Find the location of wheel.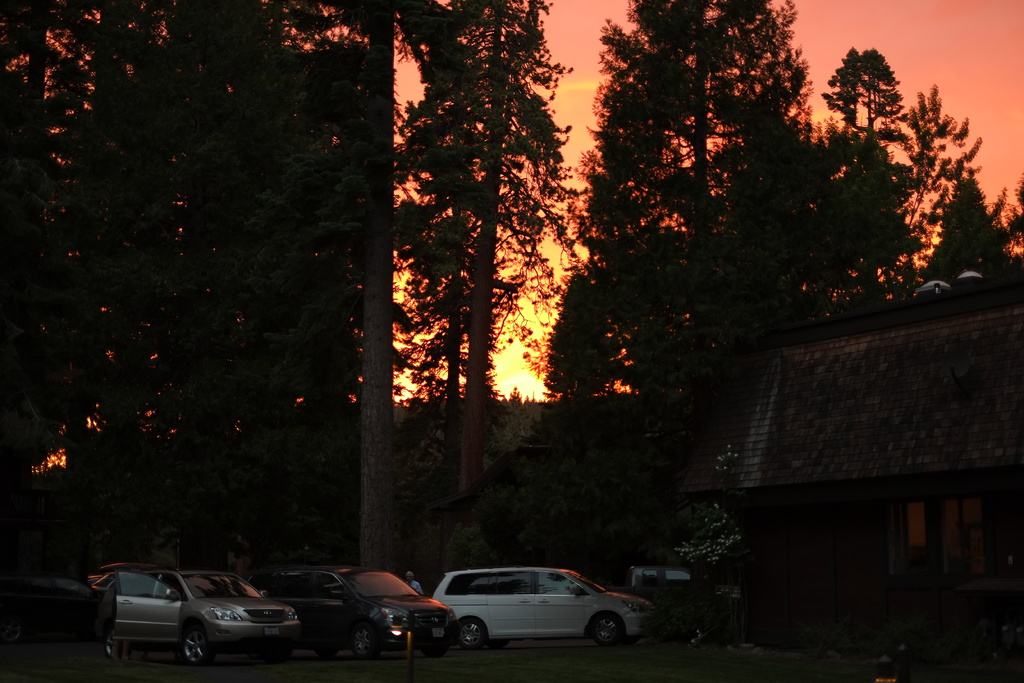
Location: detection(421, 649, 449, 660).
